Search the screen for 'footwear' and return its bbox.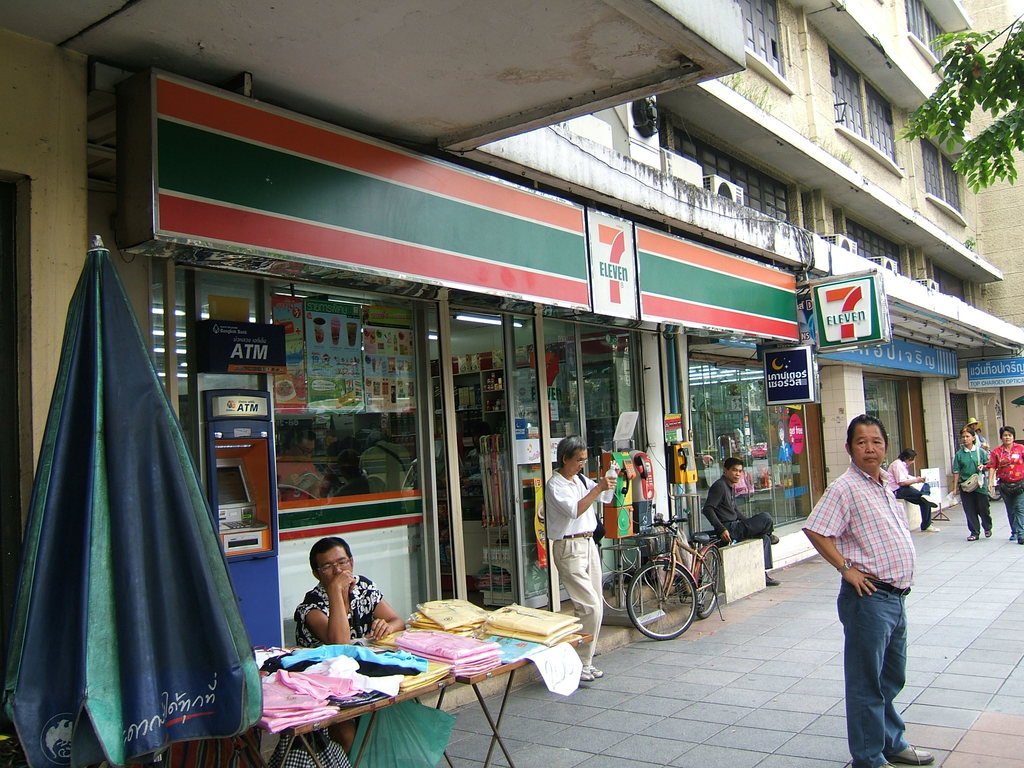
Found: {"left": 771, "top": 536, "right": 780, "bottom": 543}.
